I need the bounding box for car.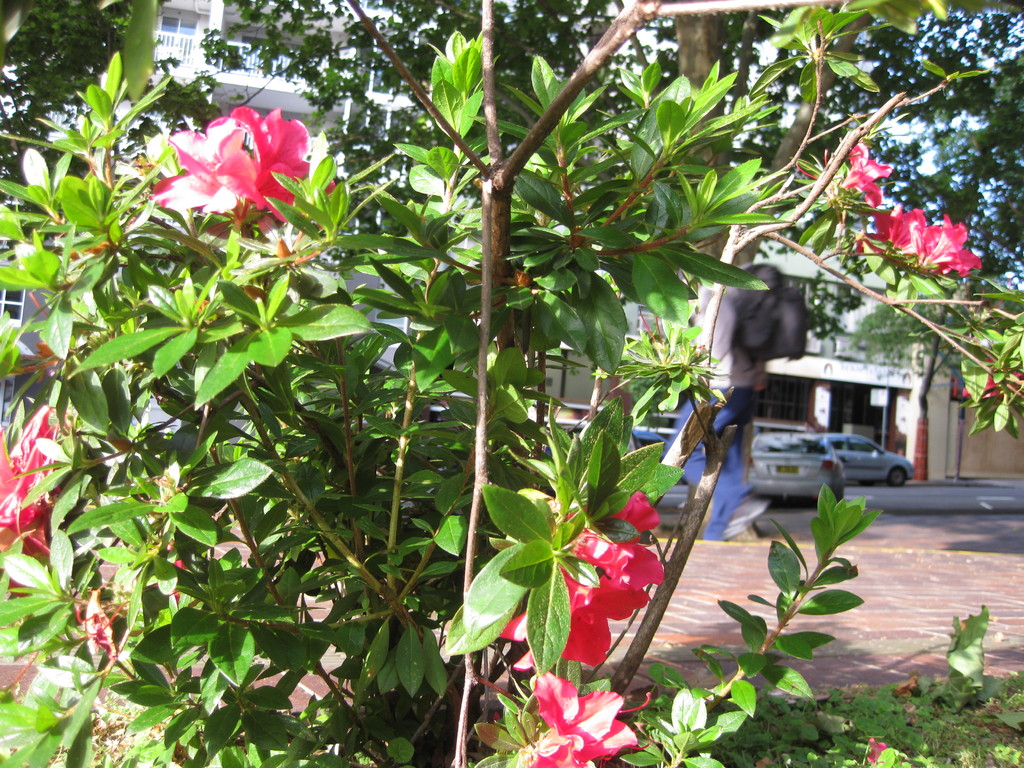
Here it is: [824,433,916,484].
